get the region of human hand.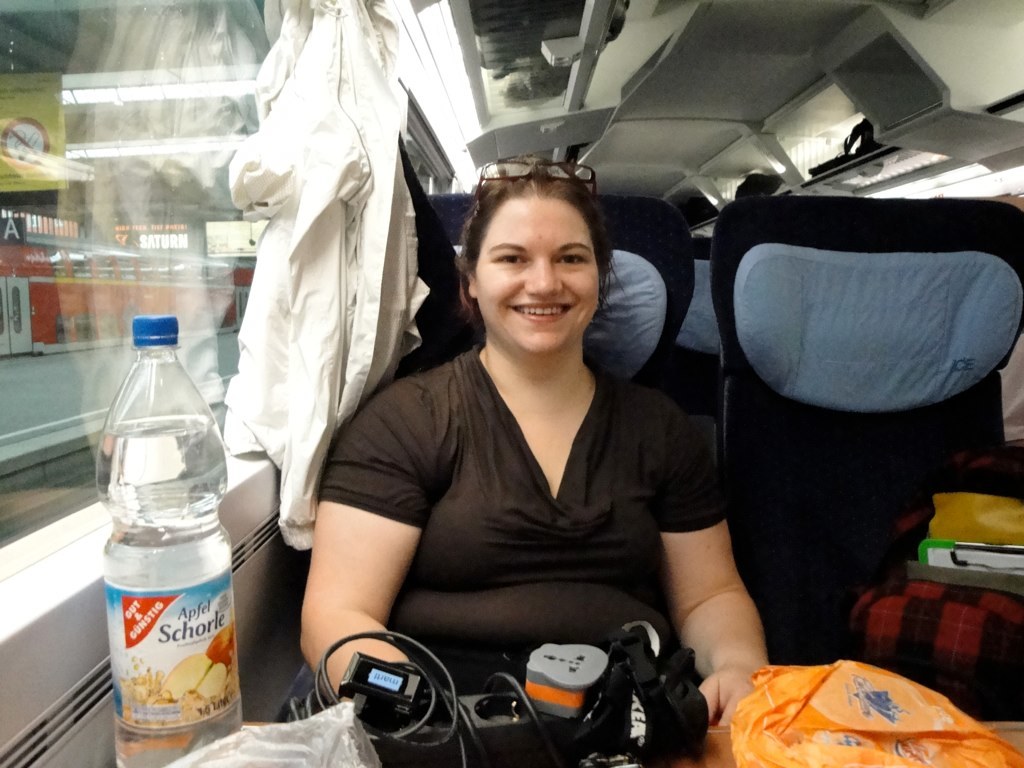
[x1=693, y1=665, x2=759, y2=722].
